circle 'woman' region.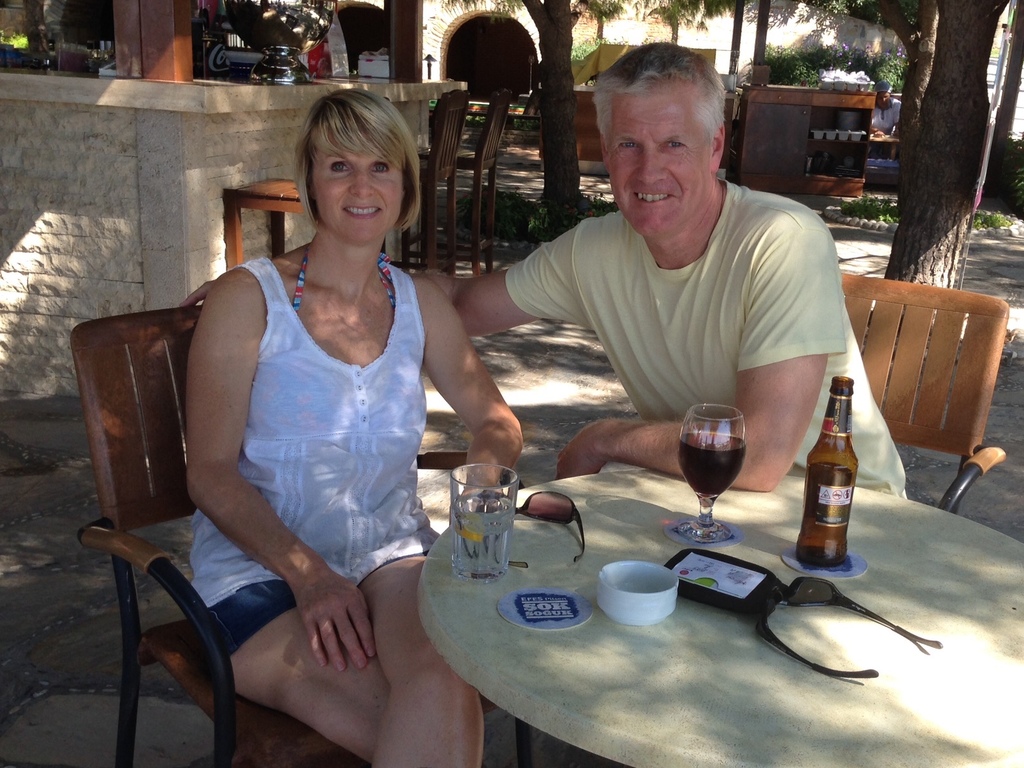
Region: (180,88,526,767).
